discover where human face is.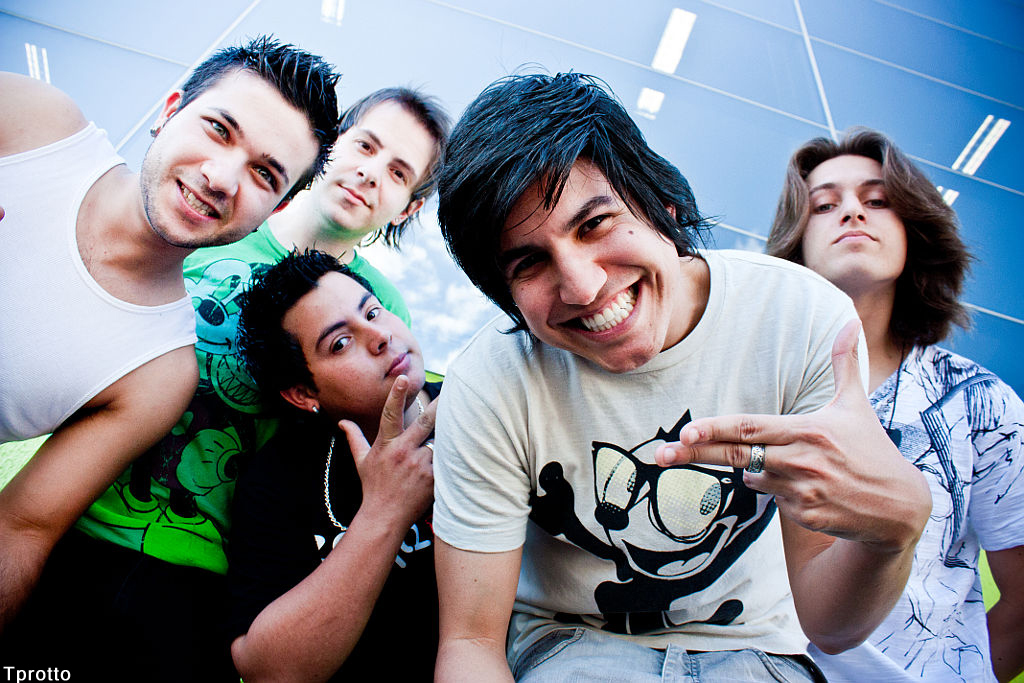
Discovered at [x1=497, y1=157, x2=676, y2=375].
